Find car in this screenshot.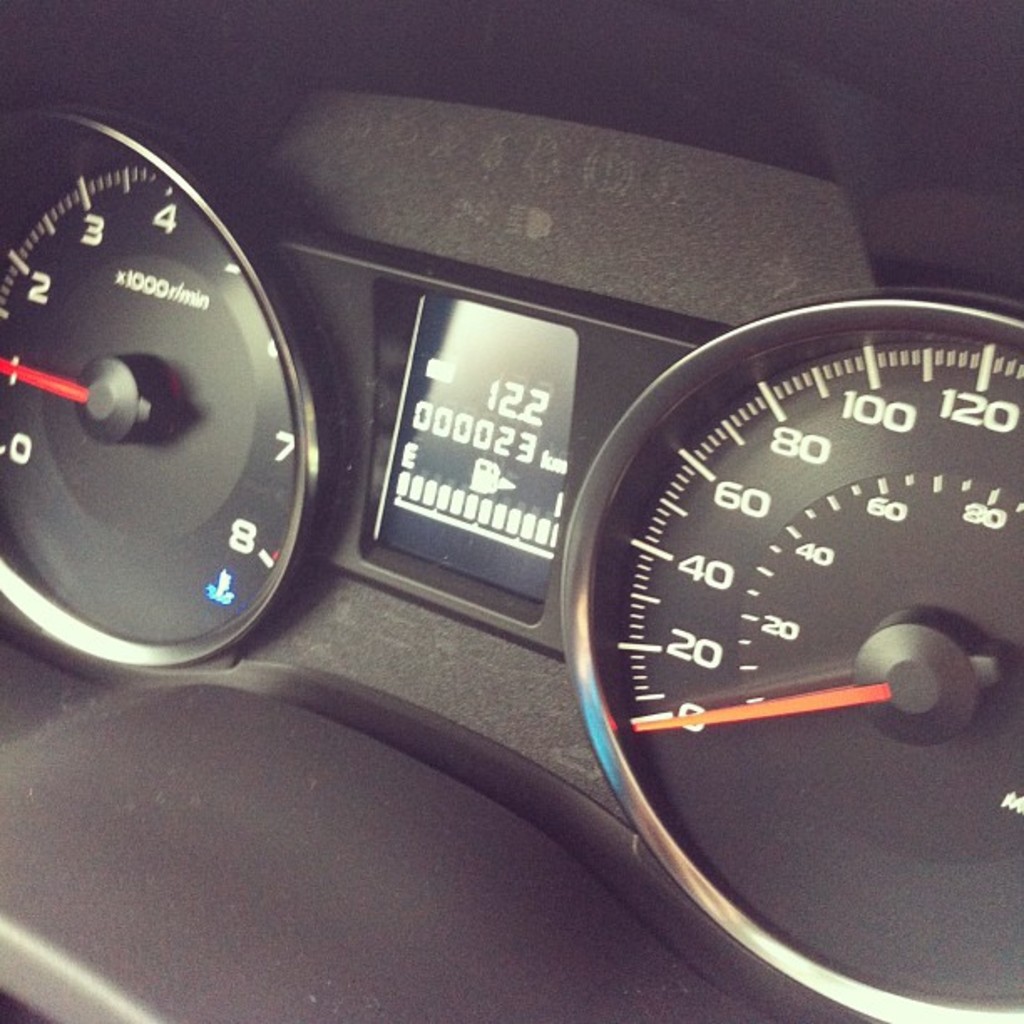
The bounding box for car is BBox(0, 0, 1022, 1022).
